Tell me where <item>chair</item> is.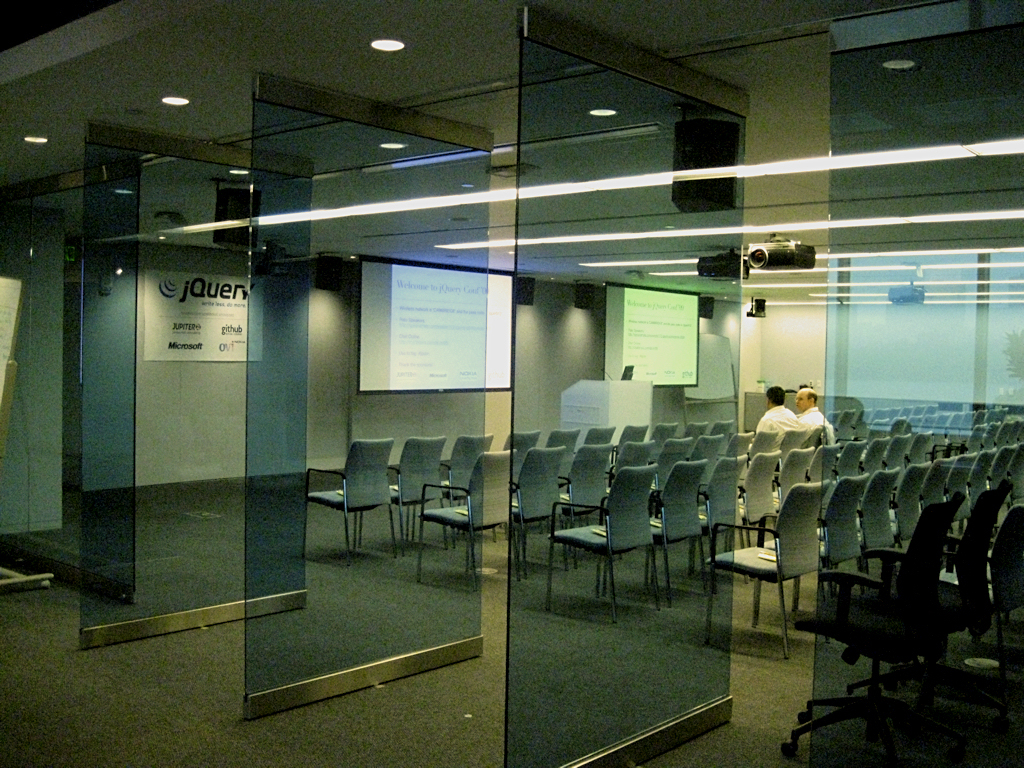
<item>chair</item> is at (466,443,565,581).
